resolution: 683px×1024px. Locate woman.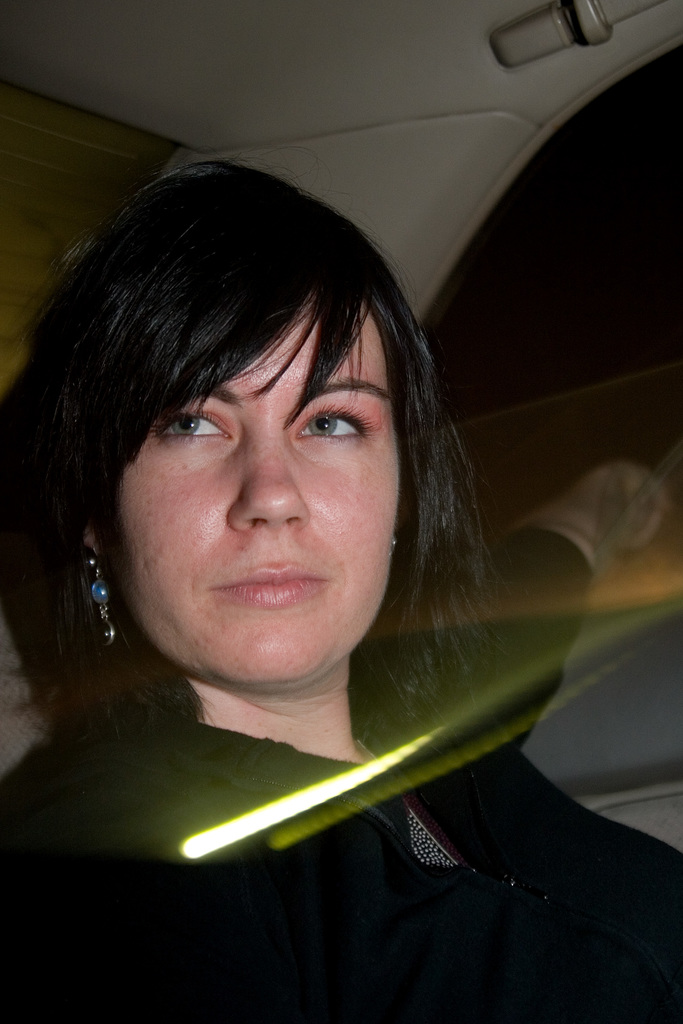
<bbox>0, 143, 644, 973</bbox>.
